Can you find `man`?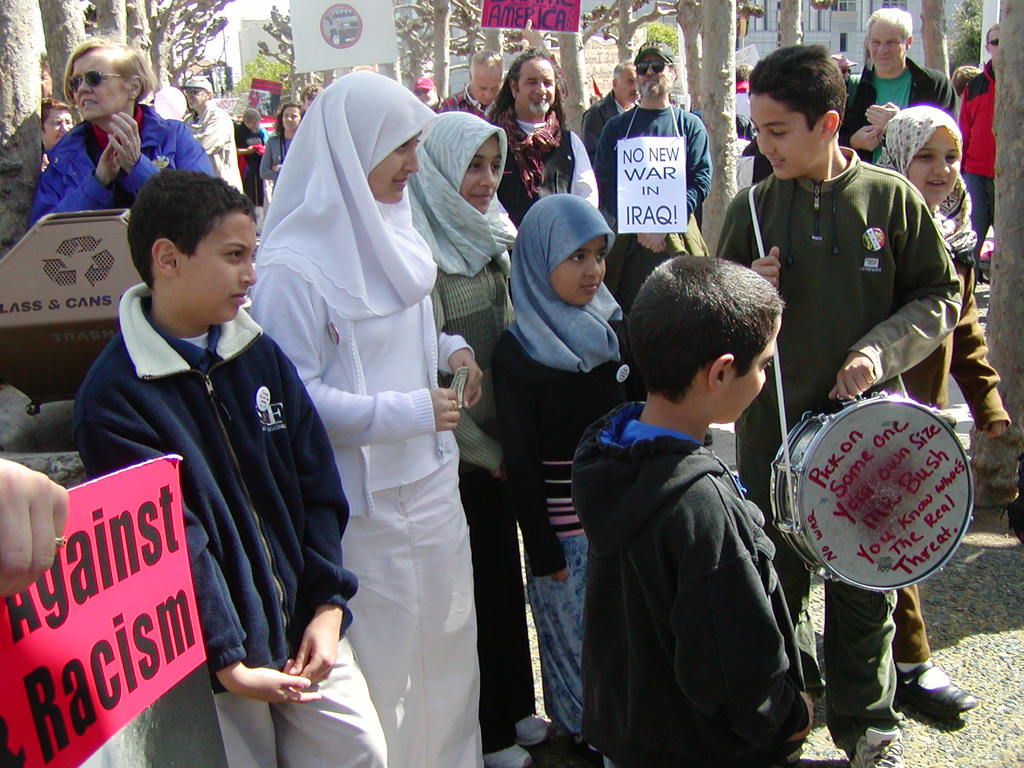
Yes, bounding box: [429,45,508,123].
